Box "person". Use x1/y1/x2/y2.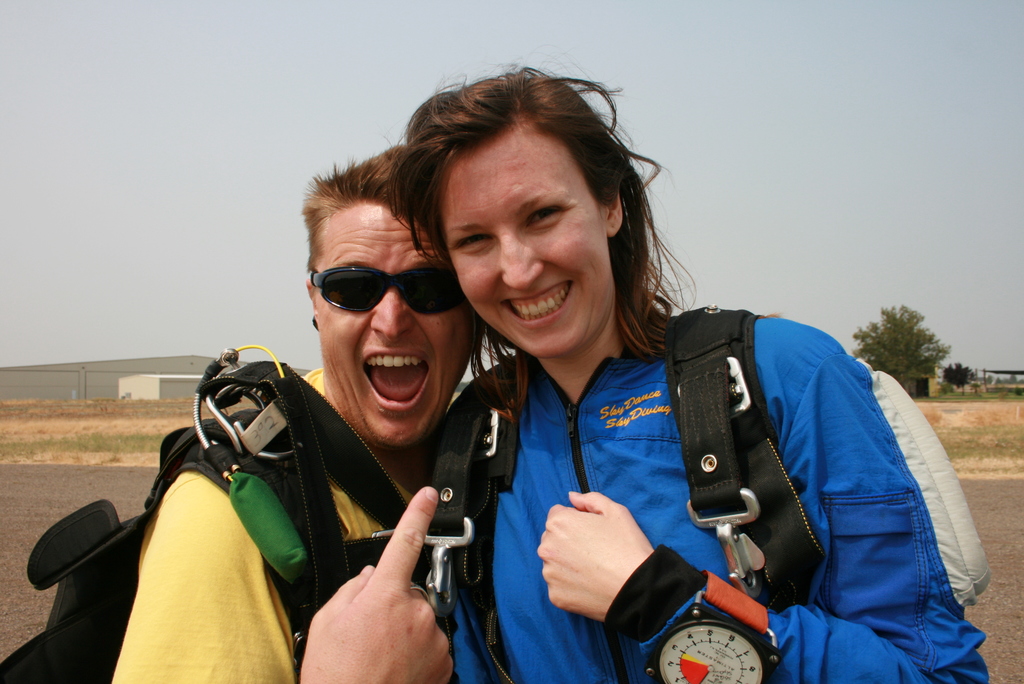
415/66/988/683.
